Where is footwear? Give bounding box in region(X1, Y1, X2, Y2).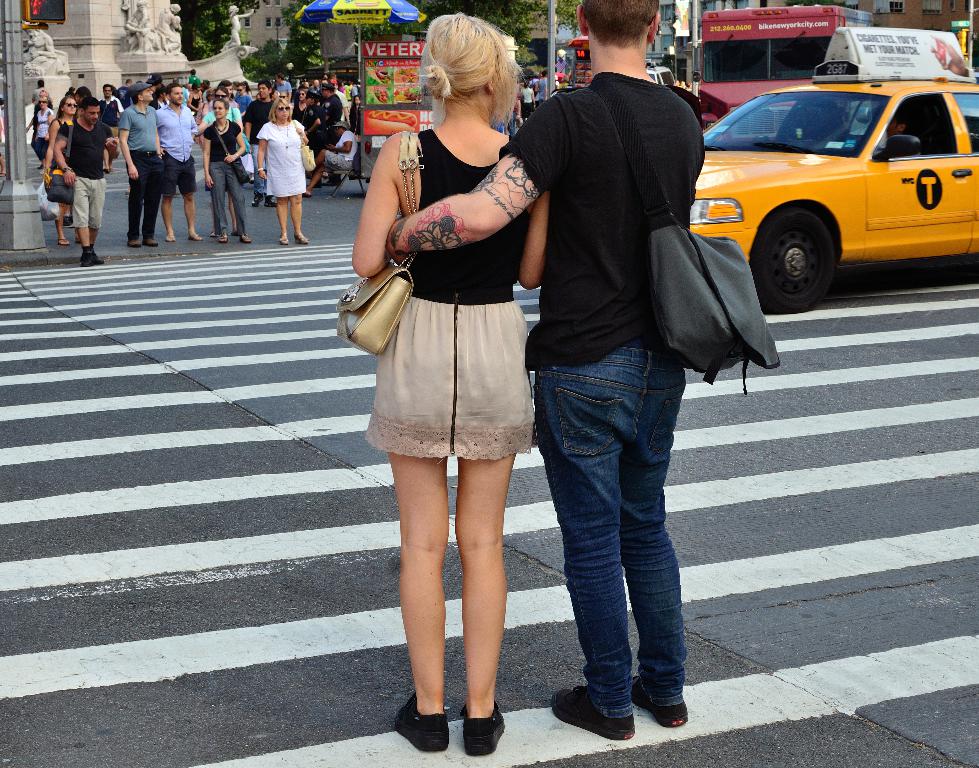
region(239, 233, 249, 246).
